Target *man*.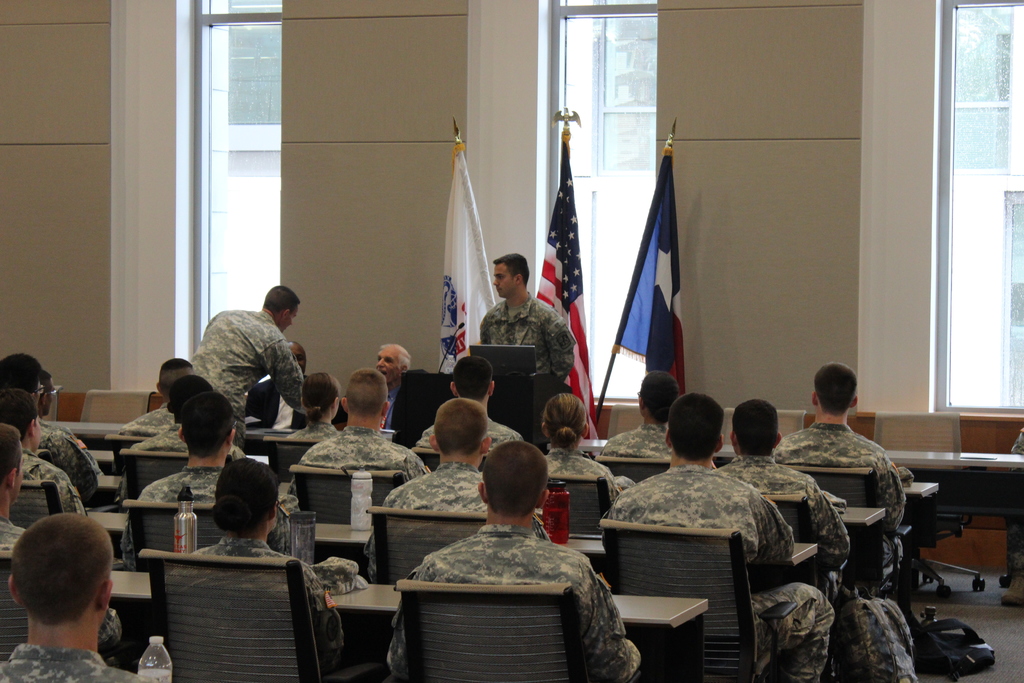
Target region: BBox(121, 393, 298, 566).
